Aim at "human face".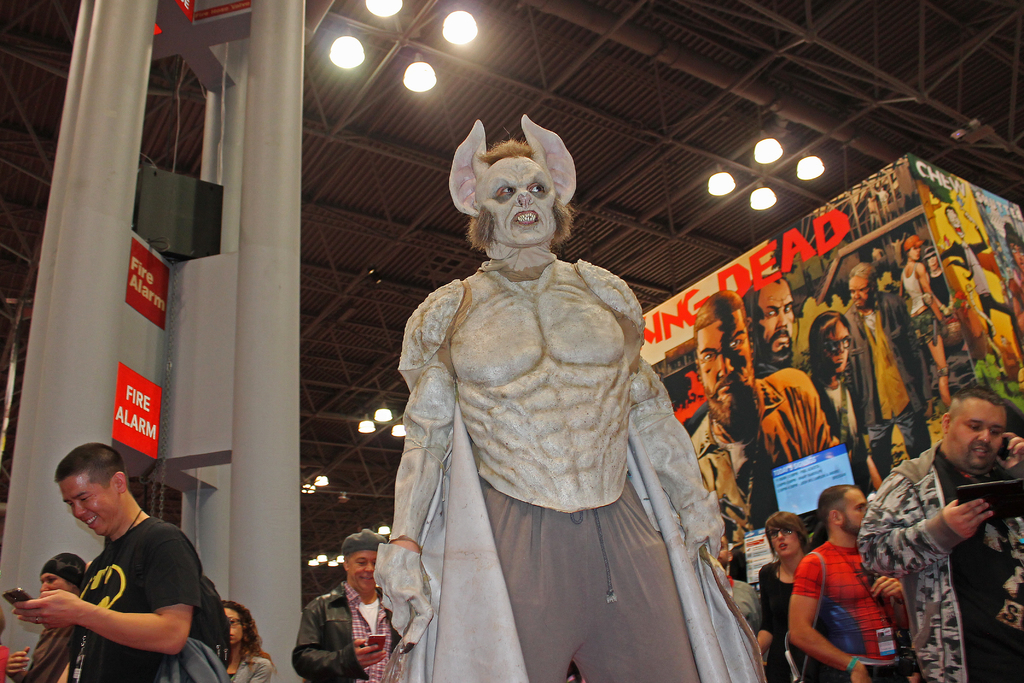
Aimed at select_region(477, 157, 554, 238).
